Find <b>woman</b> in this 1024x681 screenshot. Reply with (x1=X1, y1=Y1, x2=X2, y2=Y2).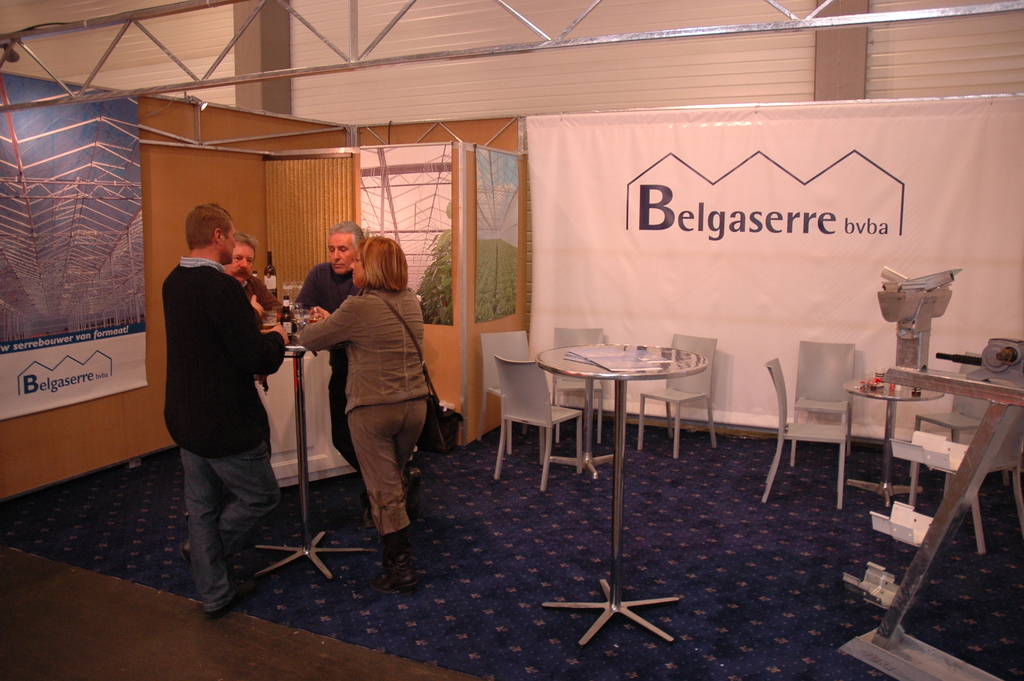
(x1=294, y1=220, x2=438, y2=587).
